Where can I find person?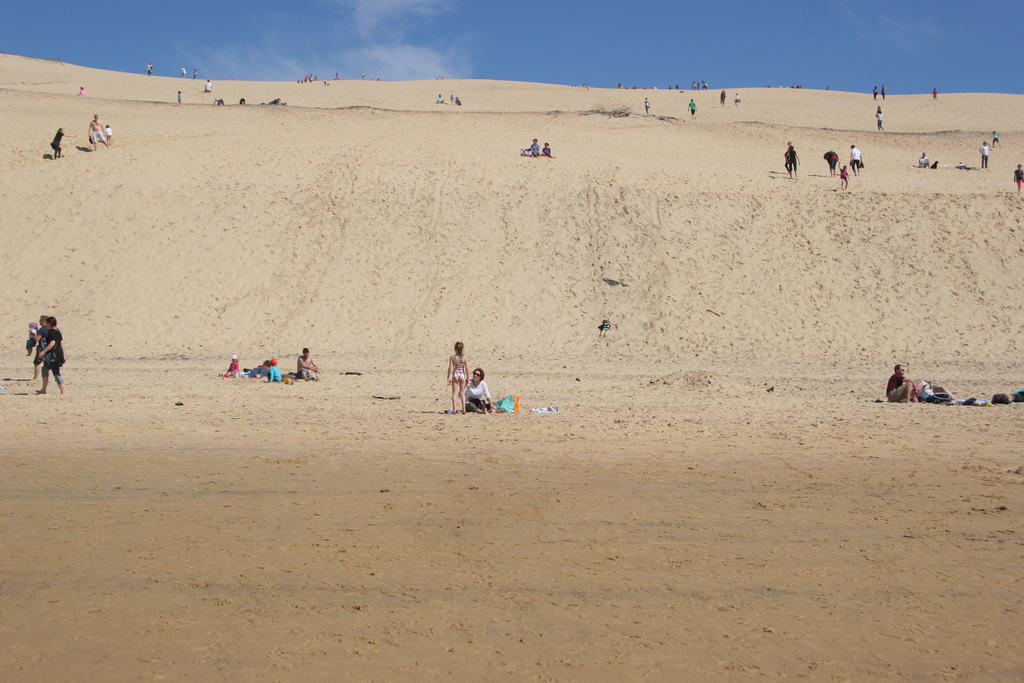
You can find it at 848/144/867/176.
